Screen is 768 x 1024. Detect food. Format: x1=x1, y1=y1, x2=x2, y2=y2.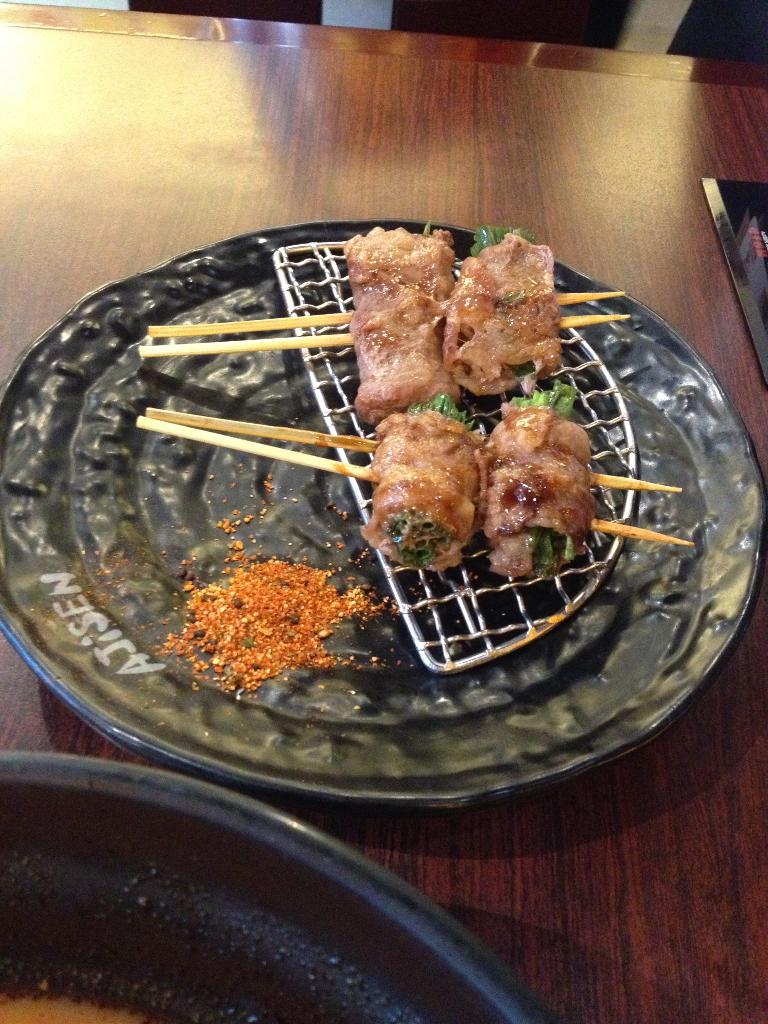
x1=483, y1=378, x2=596, y2=574.
